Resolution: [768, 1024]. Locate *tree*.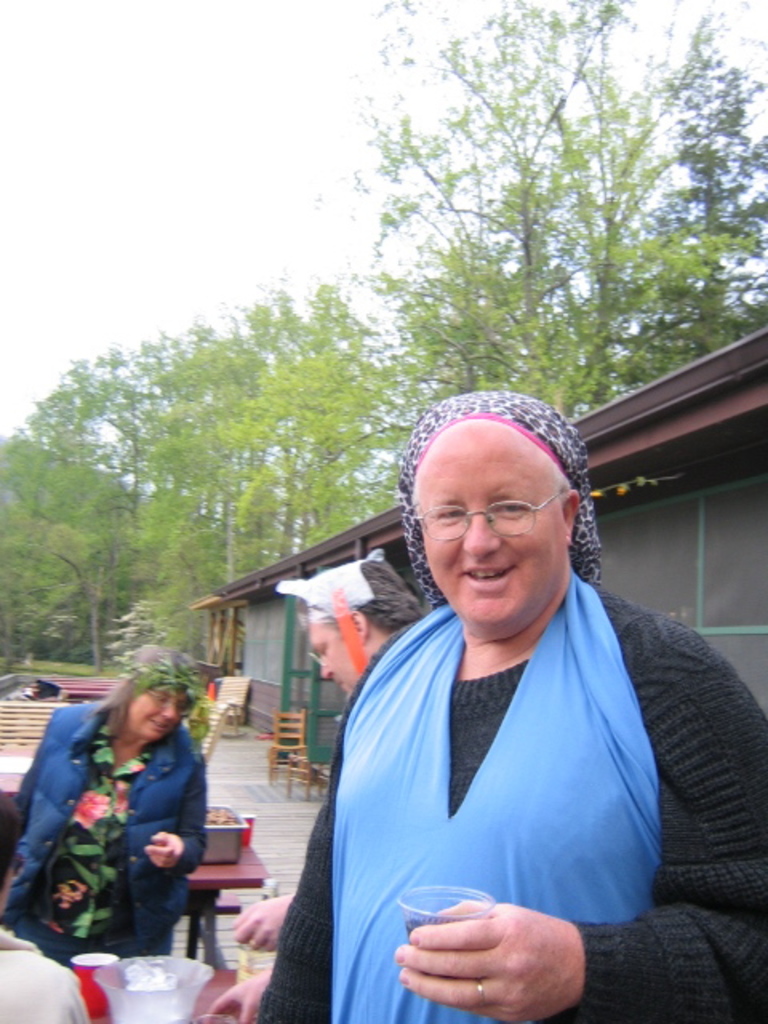
(left=330, top=56, right=741, bottom=379).
